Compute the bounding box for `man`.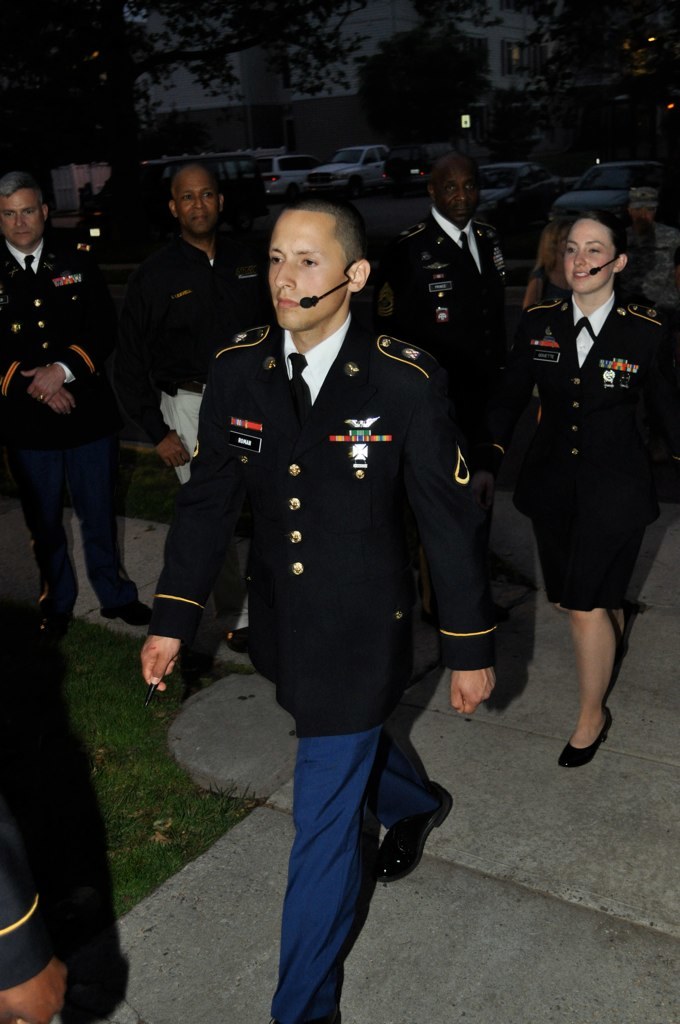
select_region(370, 167, 515, 434).
